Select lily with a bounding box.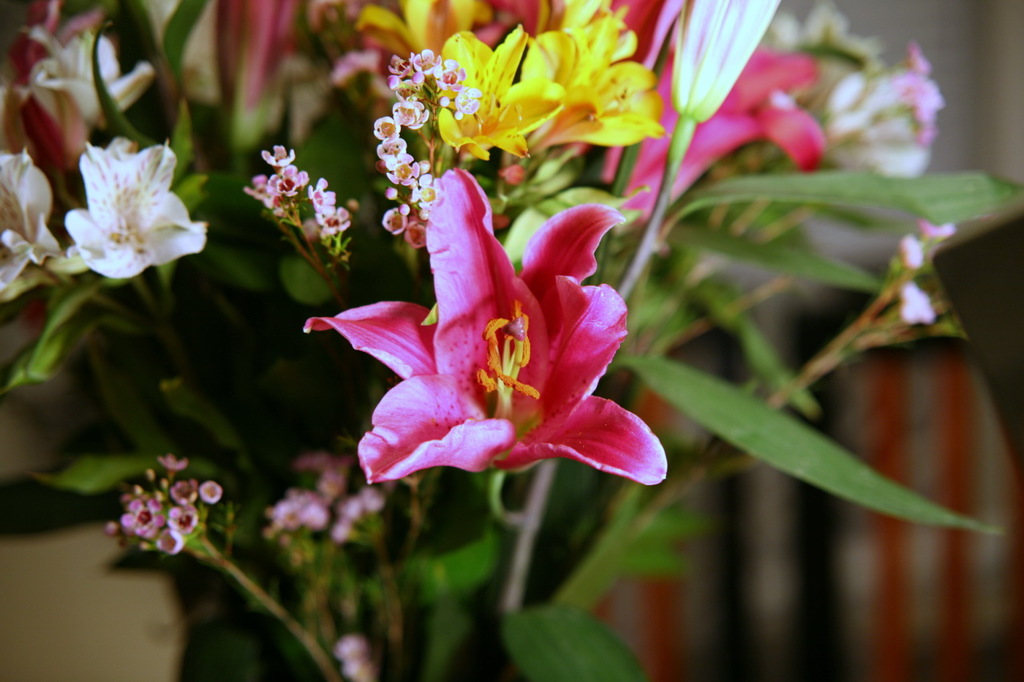
[x1=0, y1=143, x2=65, y2=297].
